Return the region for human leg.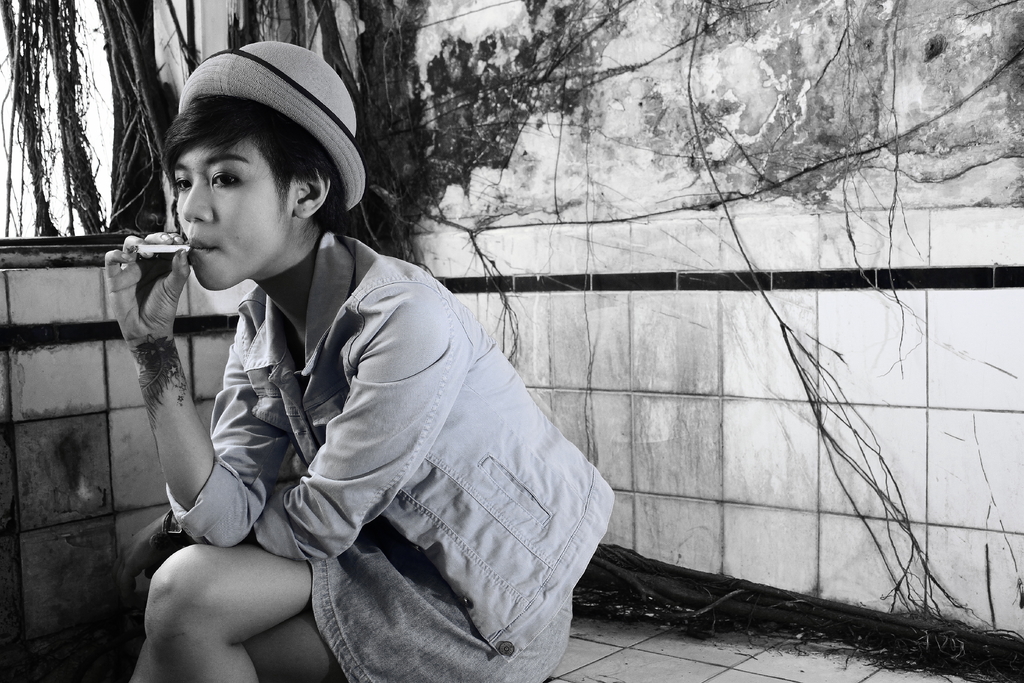
x1=120 y1=539 x2=292 y2=682.
